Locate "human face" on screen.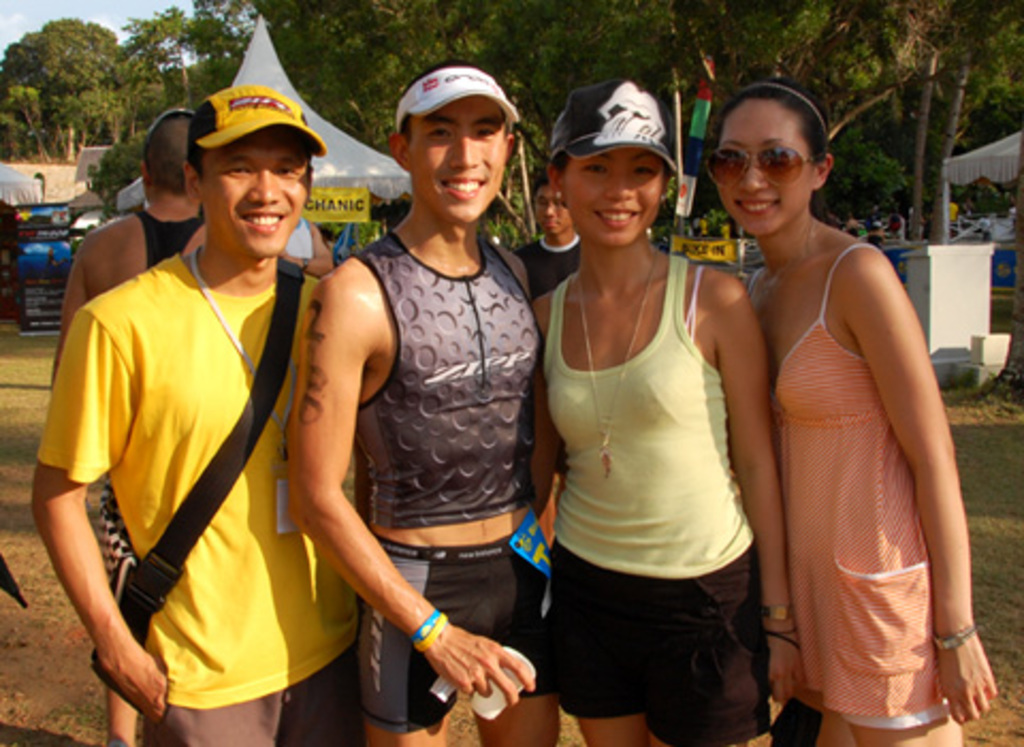
On screen at bbox=[561, 134, 668, 250].
